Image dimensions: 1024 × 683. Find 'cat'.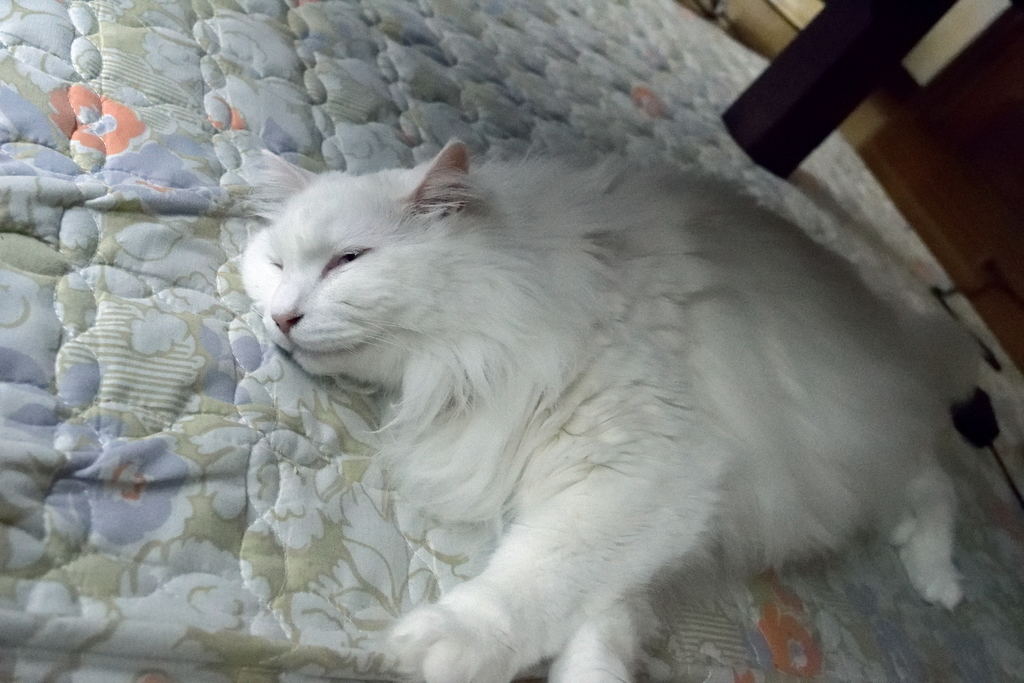
235, 140, 991, 682.
